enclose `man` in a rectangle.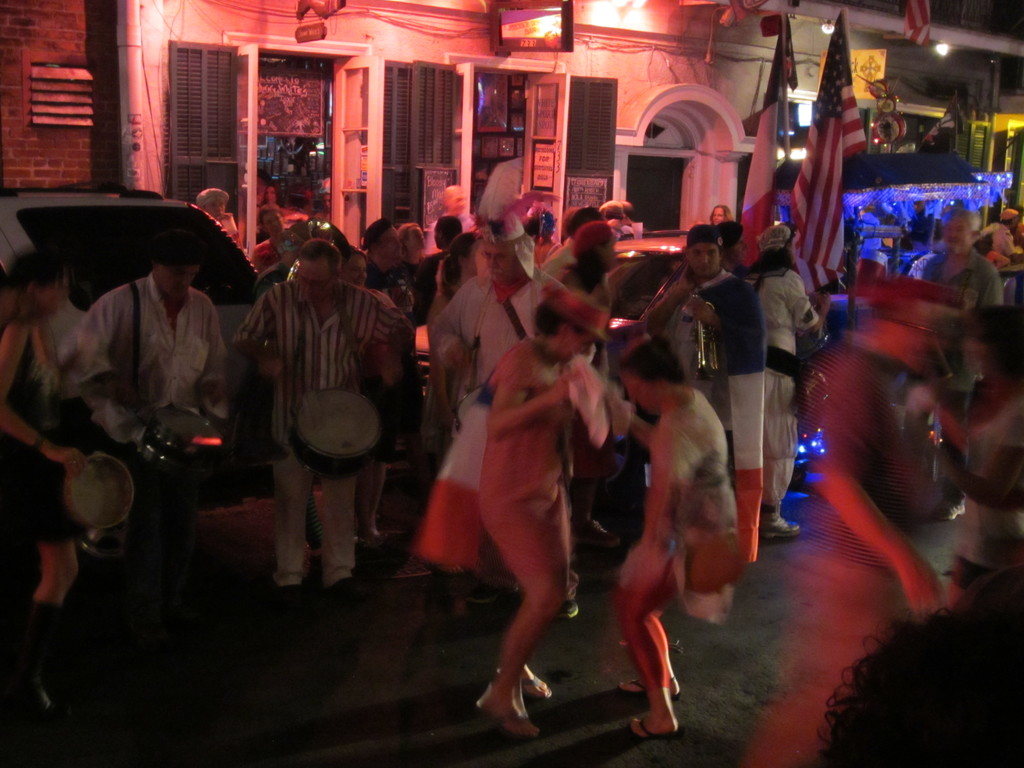
(left=680, top=223, right=778, bottom=444).
